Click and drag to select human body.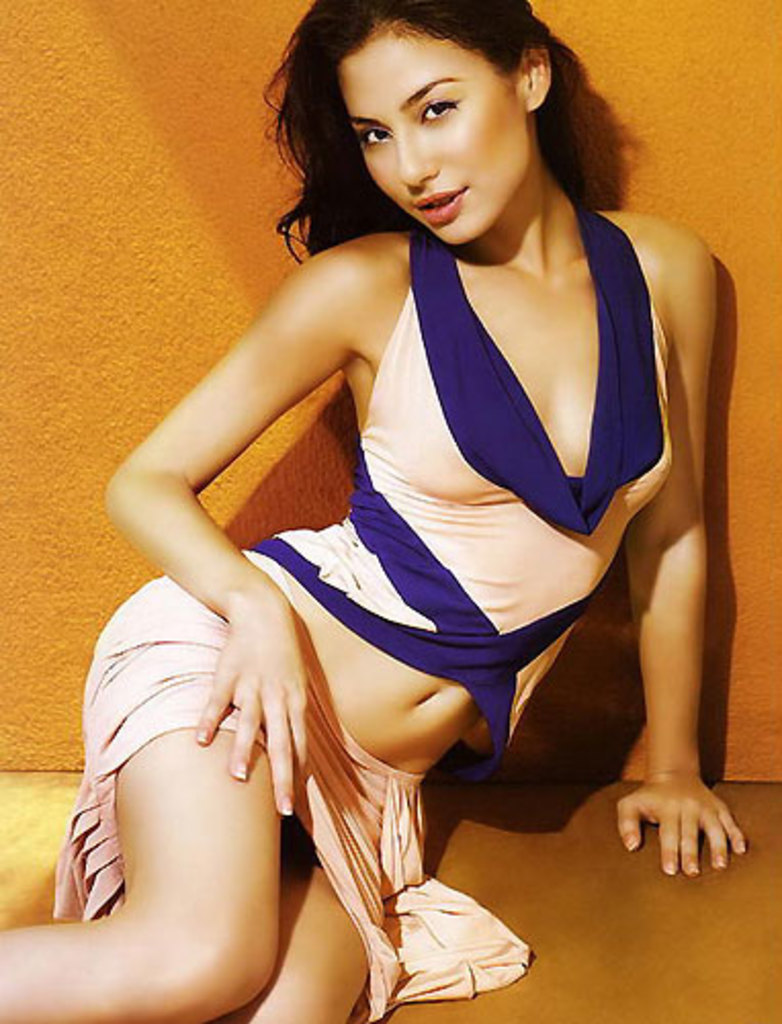
Selection: 57:6:729:975.
